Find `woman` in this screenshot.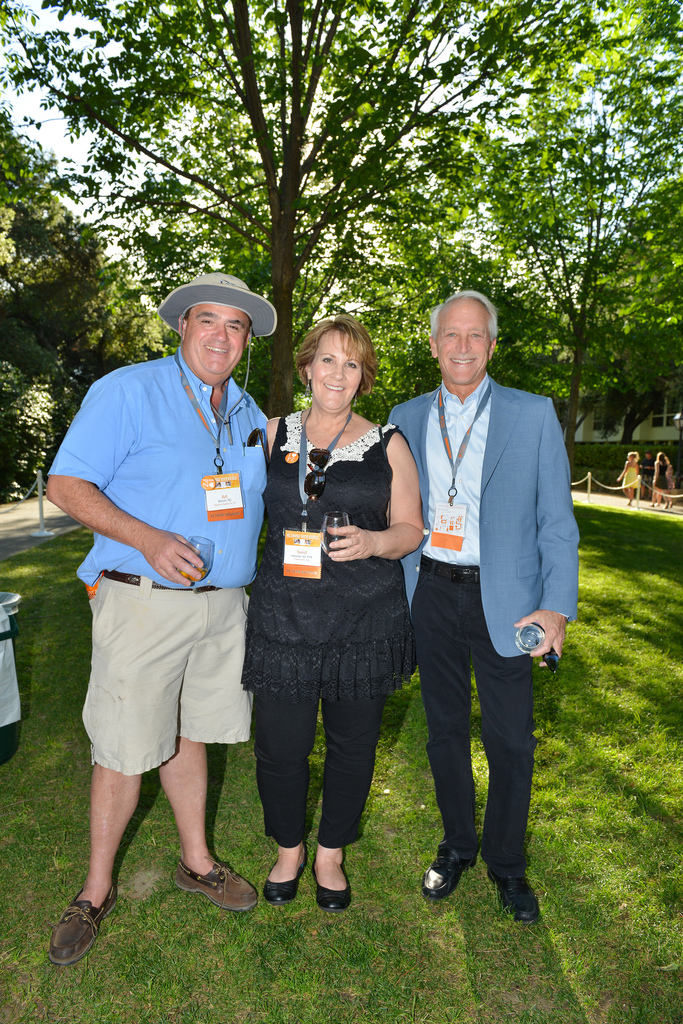
The bounding box for `woman` is 615:445:645:507.
